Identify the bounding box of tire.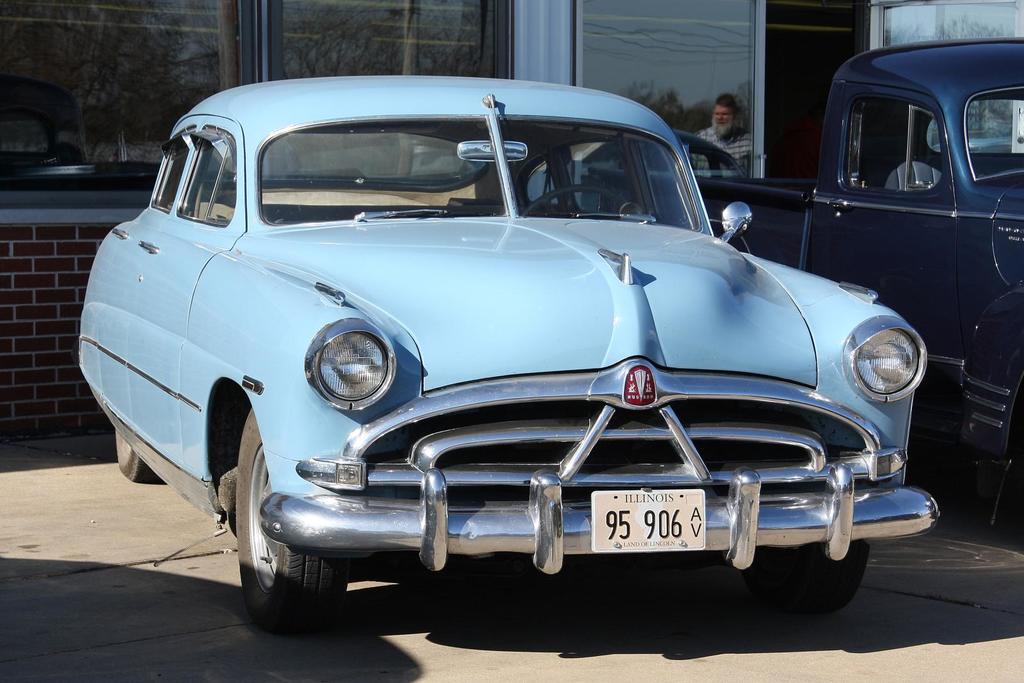
(229, 472, 355, 632).
